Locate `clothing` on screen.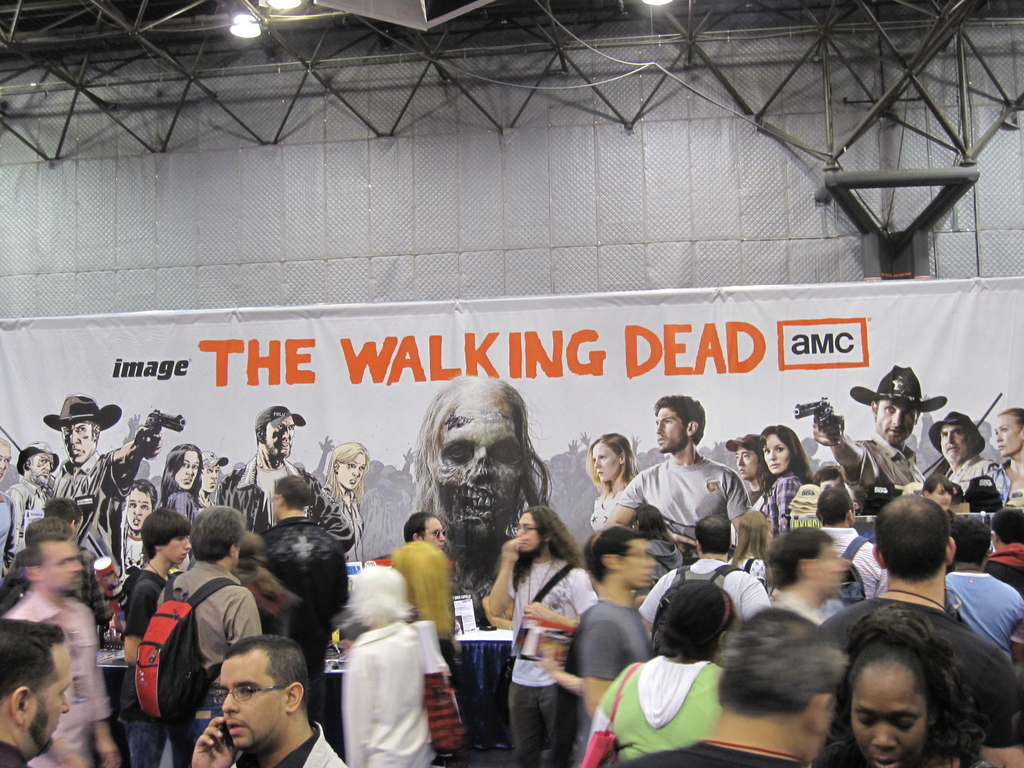
On screen at [342, 621, 447, 767].
